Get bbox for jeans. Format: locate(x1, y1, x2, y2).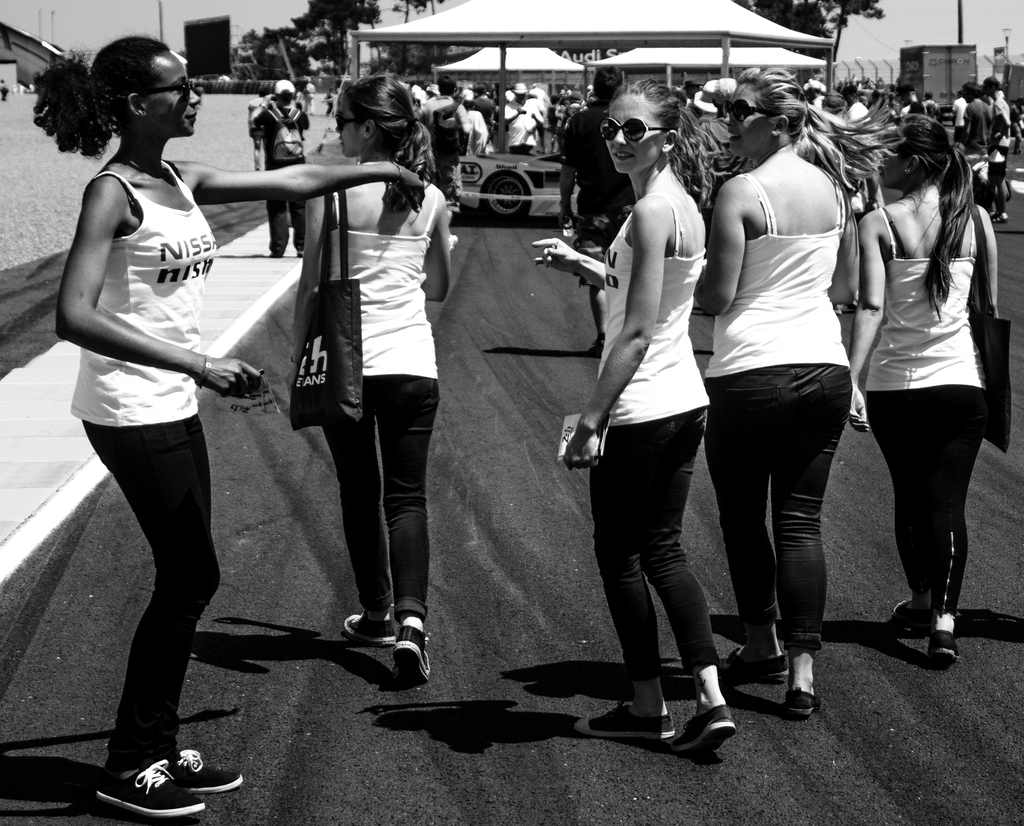
locate(707, 366, 843, 644).
